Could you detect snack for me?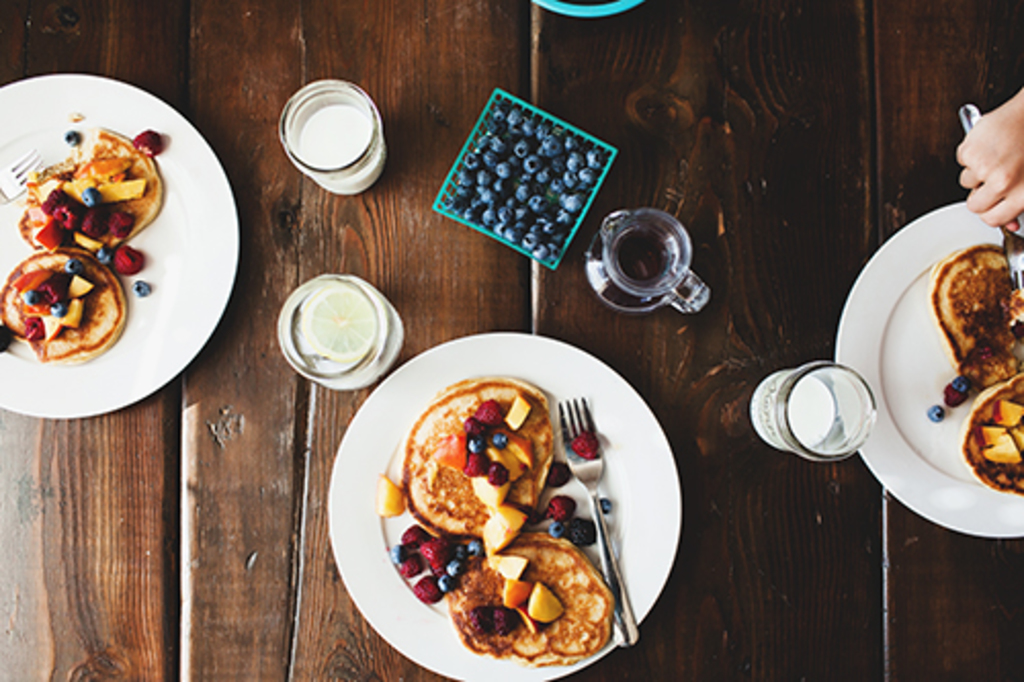
Detection result: (401,375,559,553).
